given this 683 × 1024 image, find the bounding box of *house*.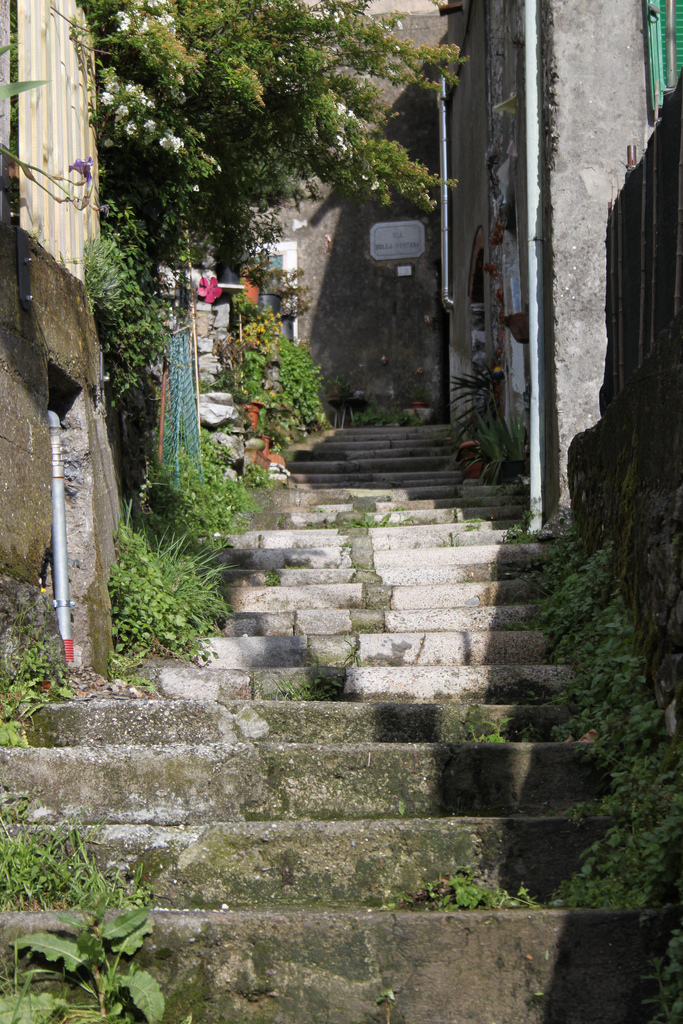
(left=0, top=0, right=112, bottom=675).
